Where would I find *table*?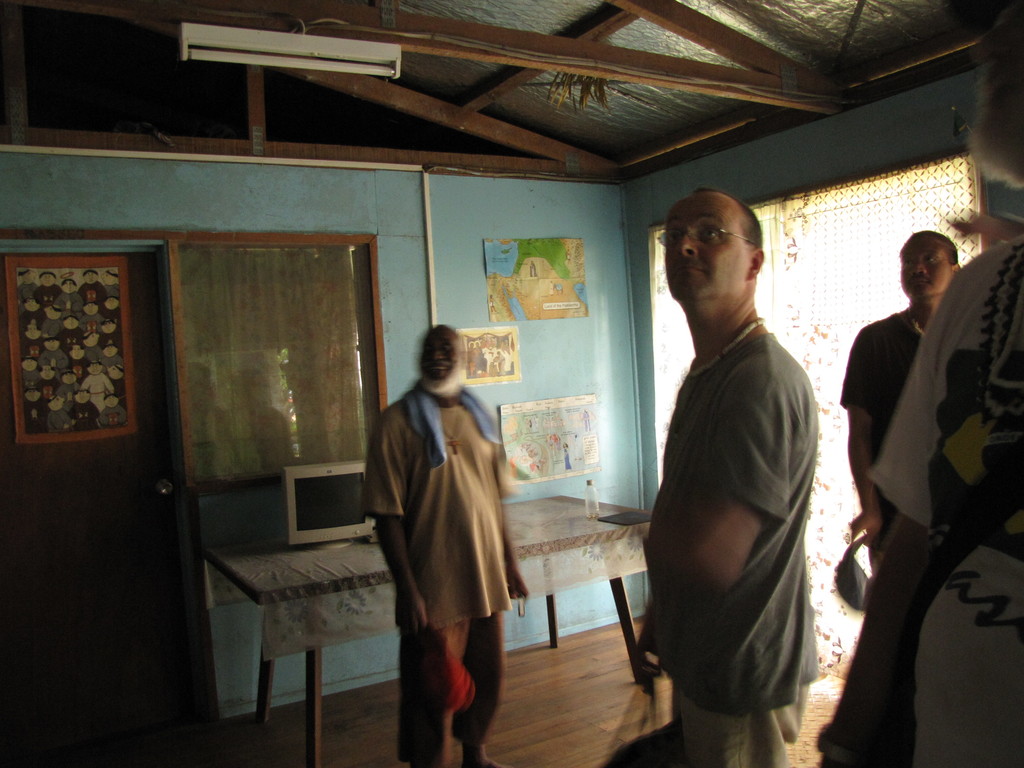
At 205, 481, 661, 767.
